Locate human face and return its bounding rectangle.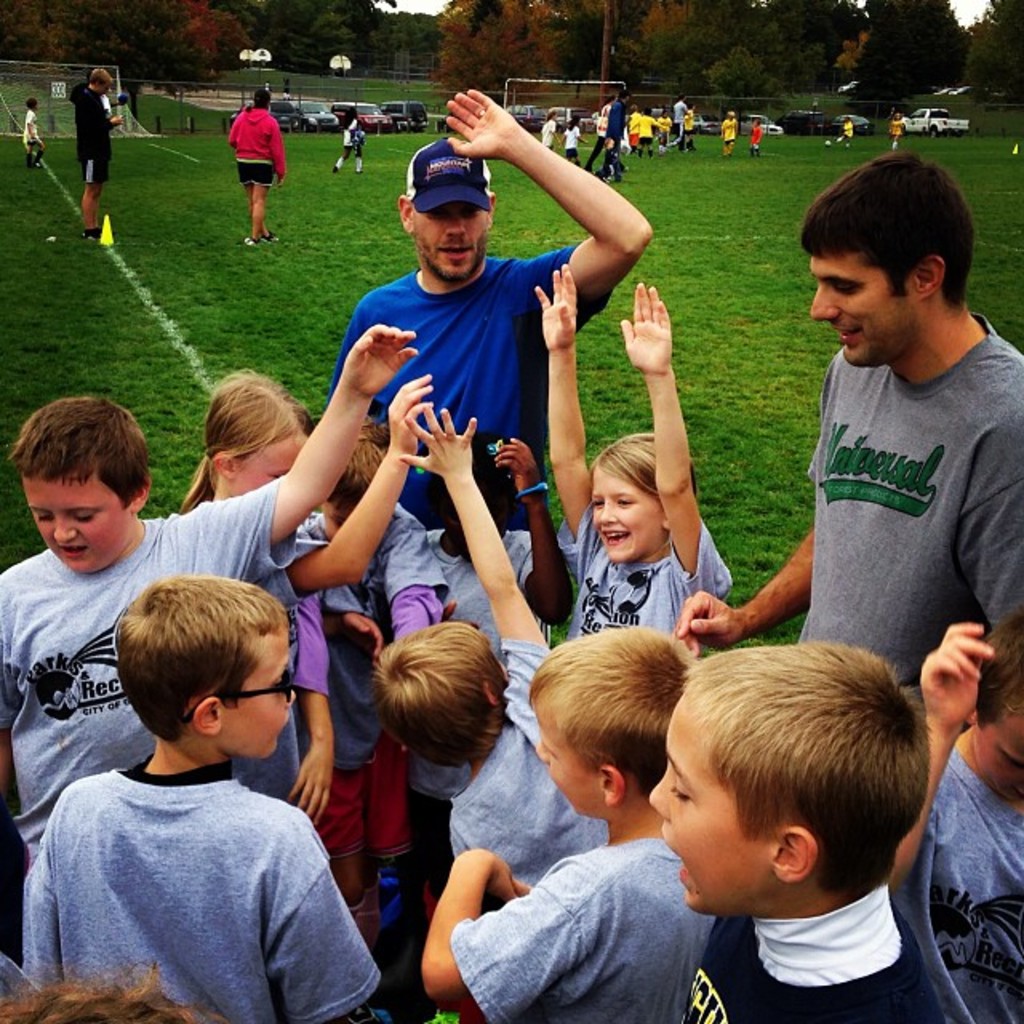
234,429,312,502.
